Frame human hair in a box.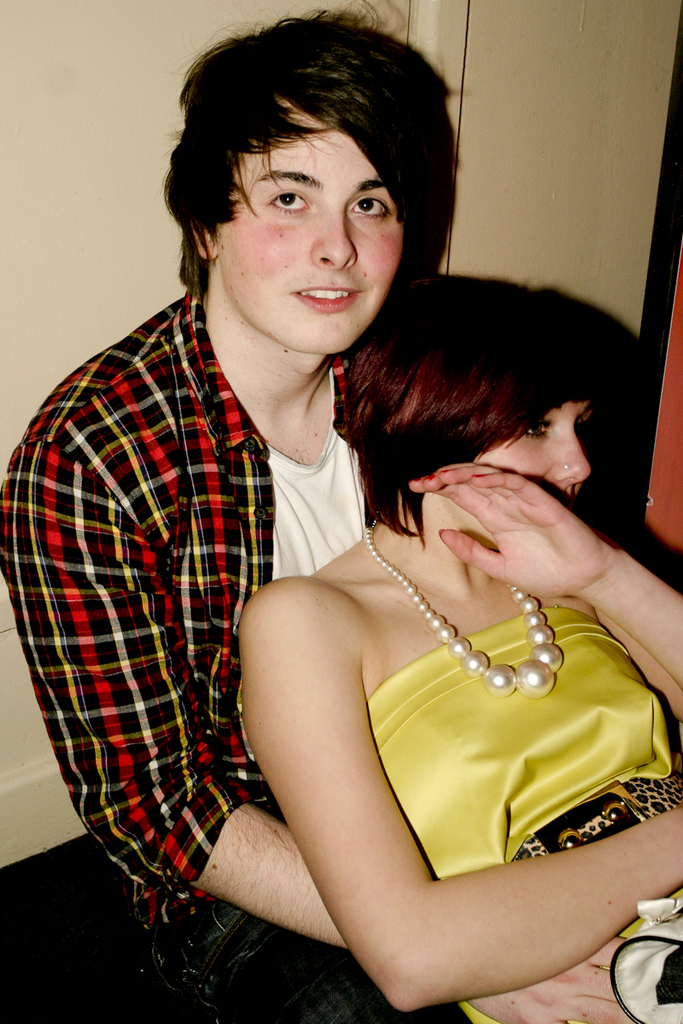
left=342, top=272, right=610, bottom=542.
